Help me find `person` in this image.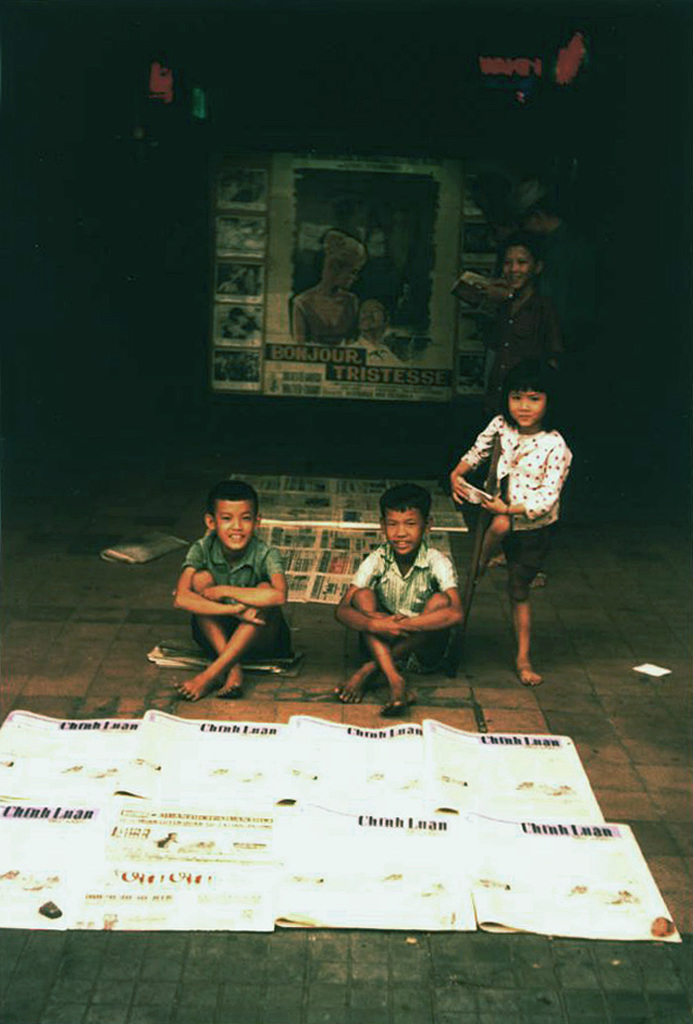
Found it: (289, 231, 375, 345).
